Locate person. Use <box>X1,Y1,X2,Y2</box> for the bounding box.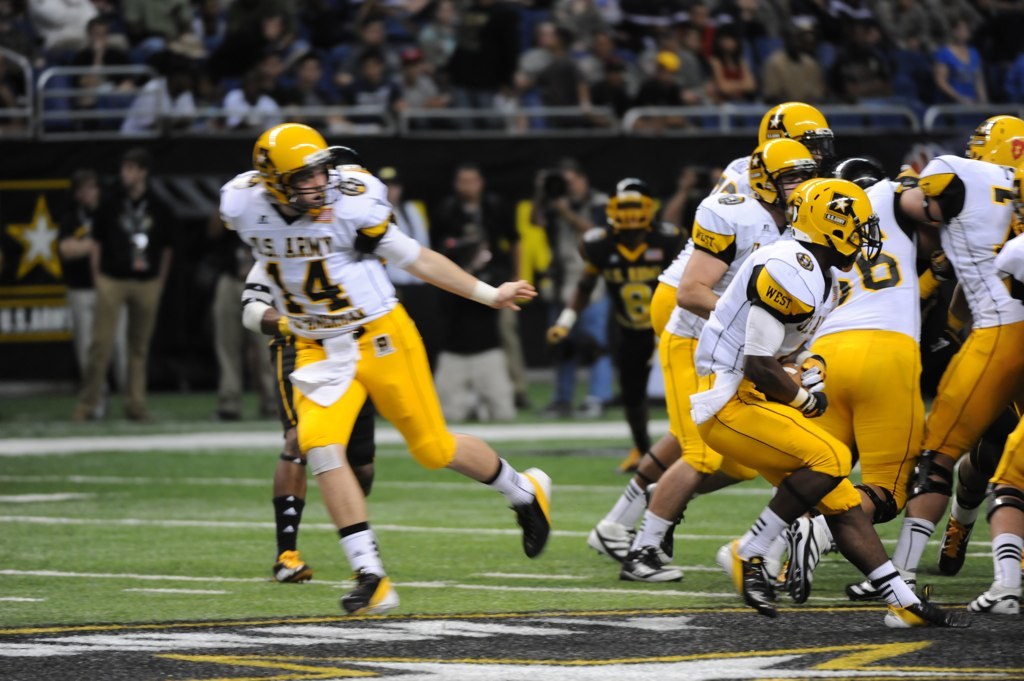
<box>219,61,281,129</box>.
